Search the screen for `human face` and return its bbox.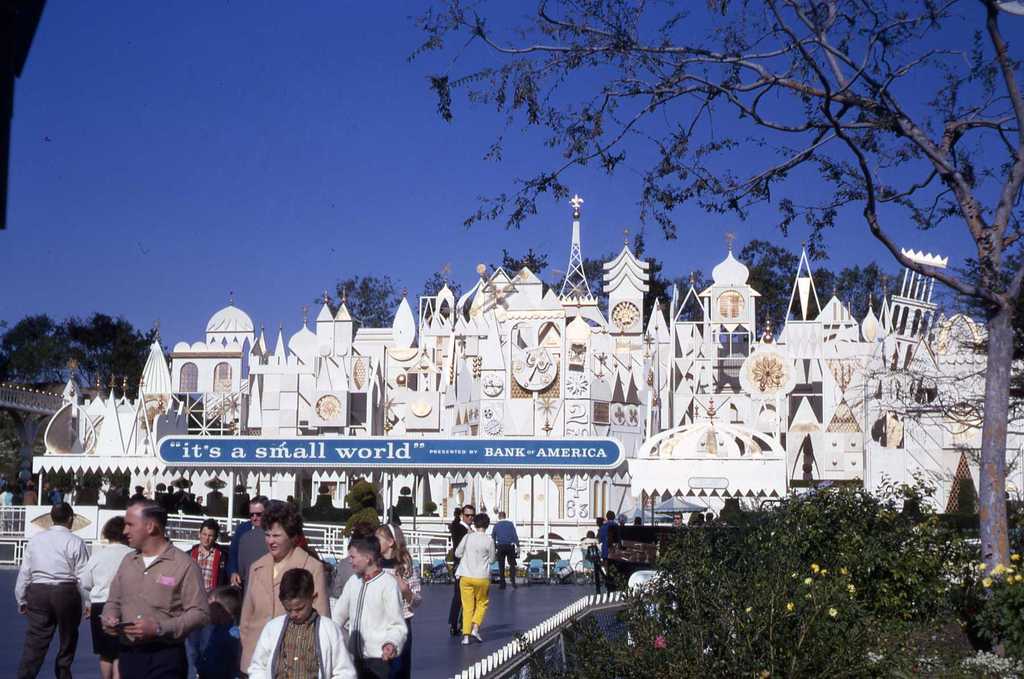
Found: [350, 545, 371, 571].
